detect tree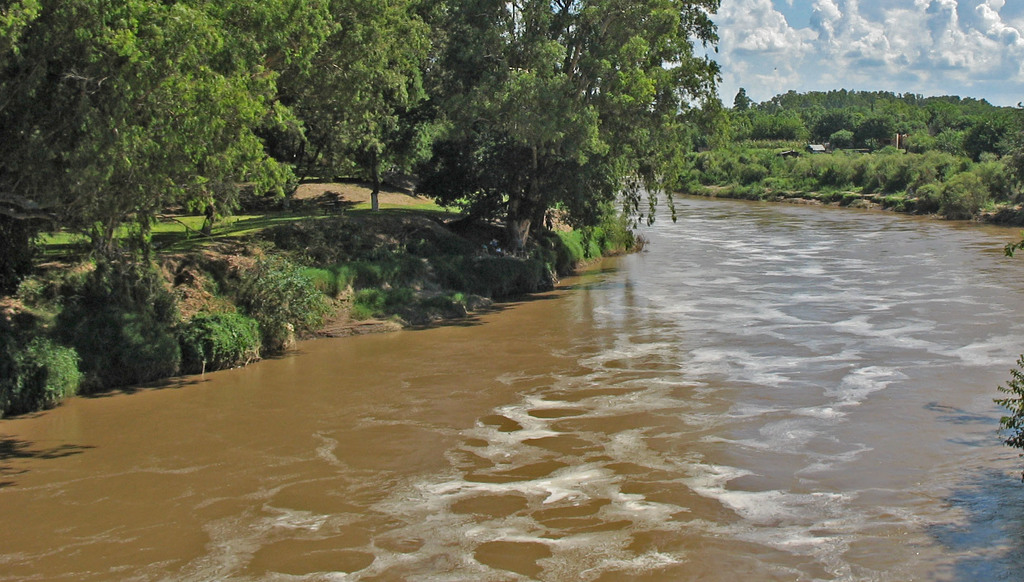
99,0,227,282
